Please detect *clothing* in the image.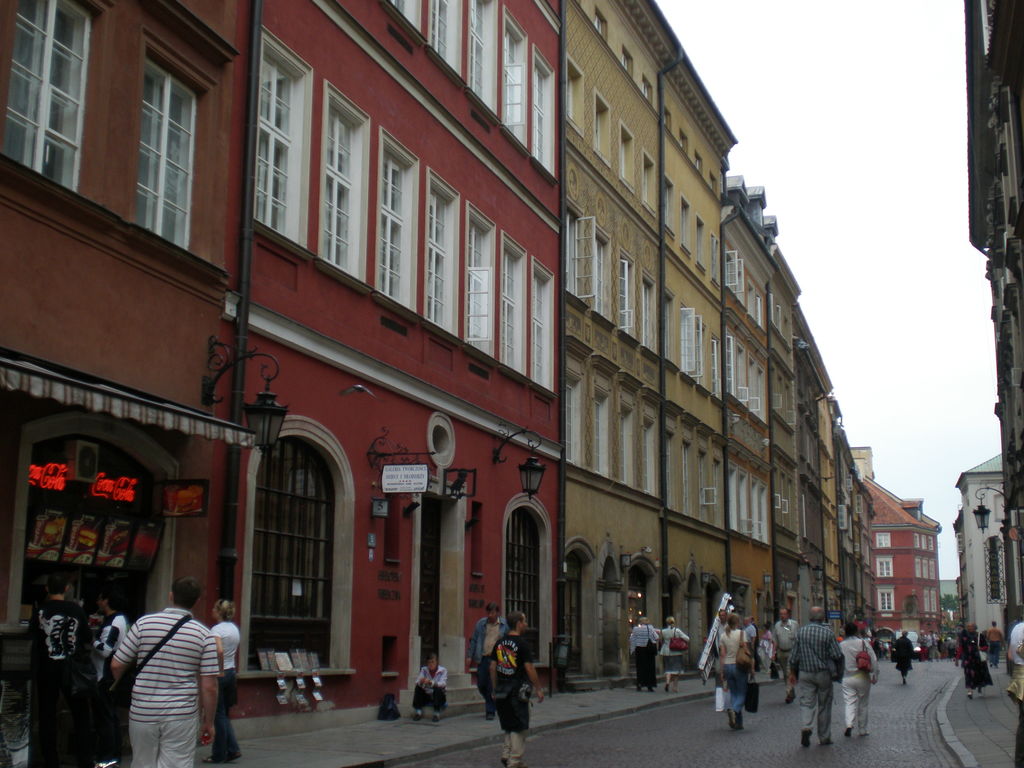
[115, 588, 234, 767].
